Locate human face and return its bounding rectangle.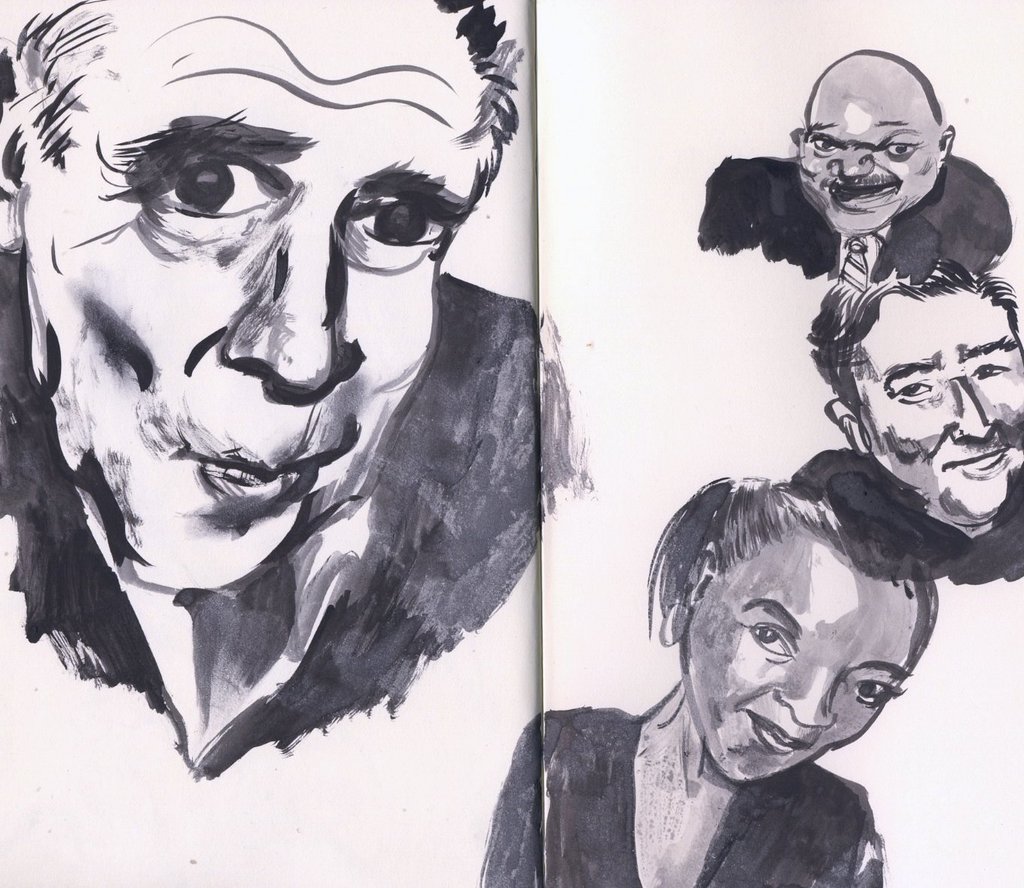
box=[671, 524, 918, 783].
